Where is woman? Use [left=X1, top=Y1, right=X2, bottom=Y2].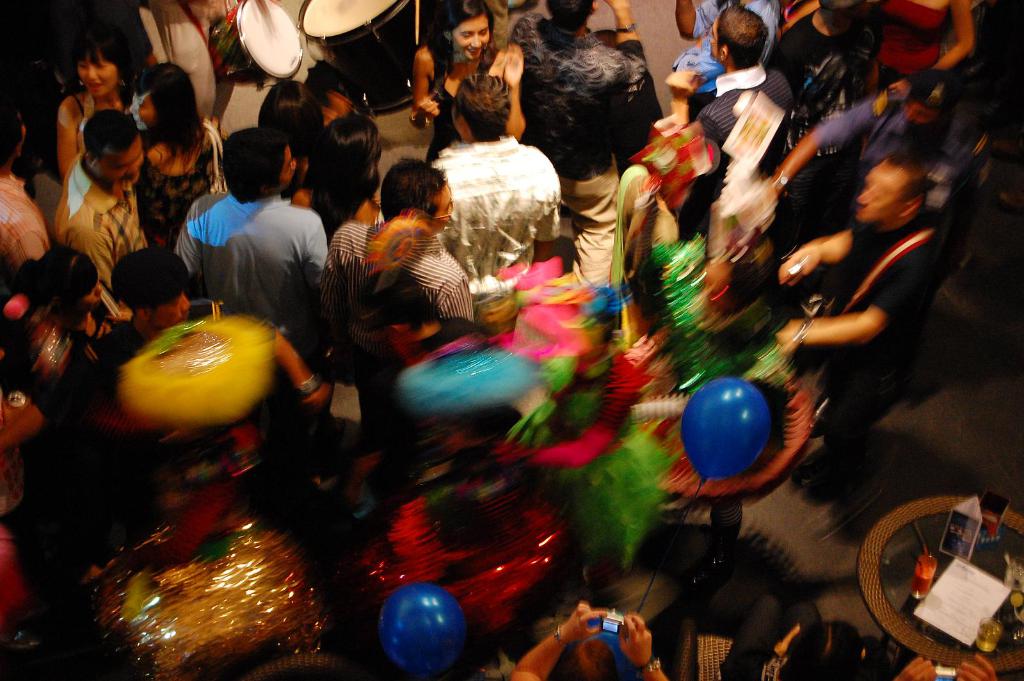
[left=136, top=60, right=227, bottom=246].
